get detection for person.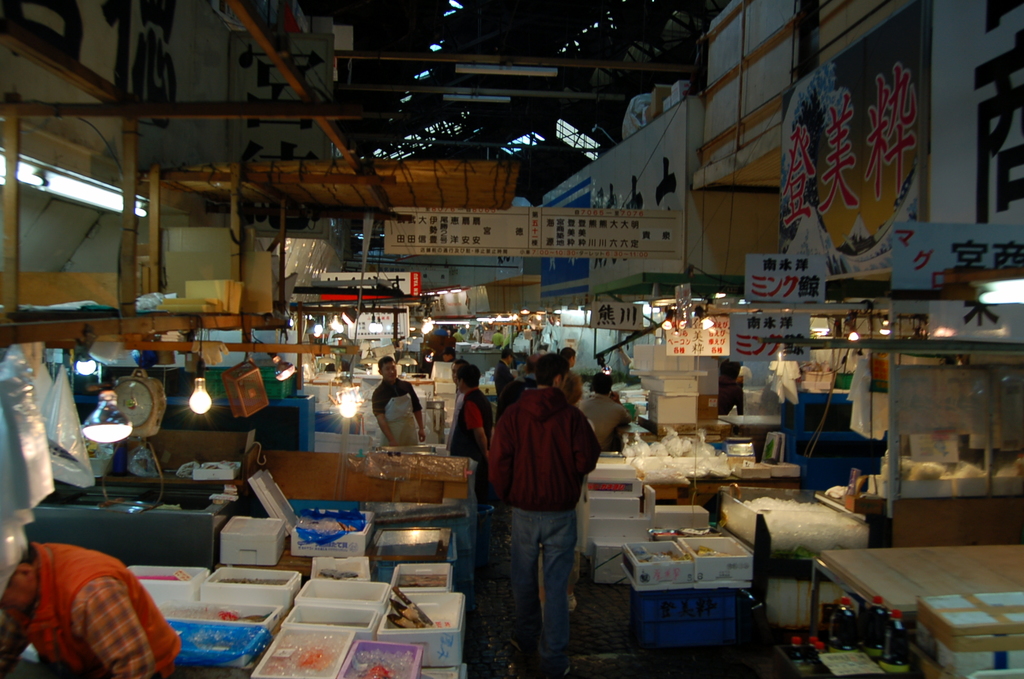
Detection: box=[452, 360, 467, 398].
